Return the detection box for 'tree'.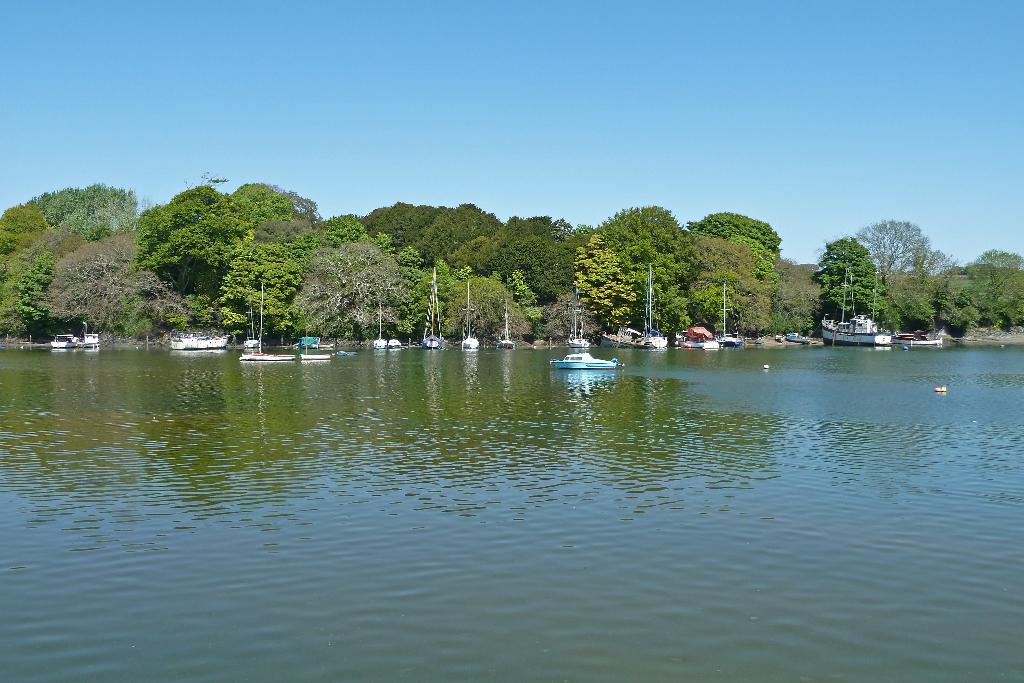
{"x1": 812, "y1": 236, "x2": 886, "y2": 325}.
